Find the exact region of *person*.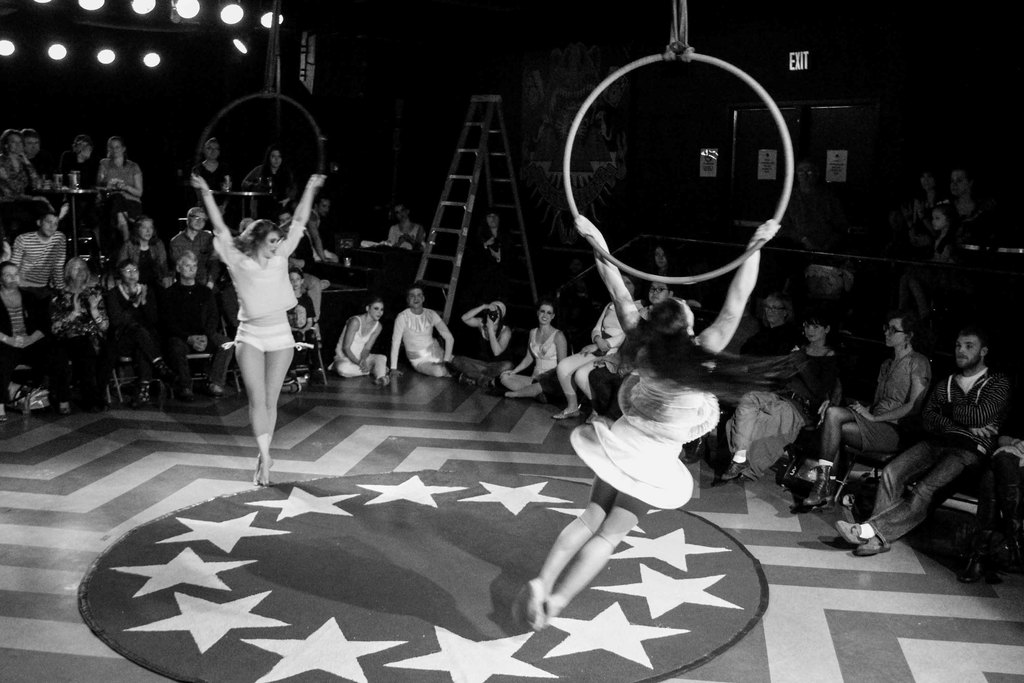
Exact region: [456,293,522,385].
